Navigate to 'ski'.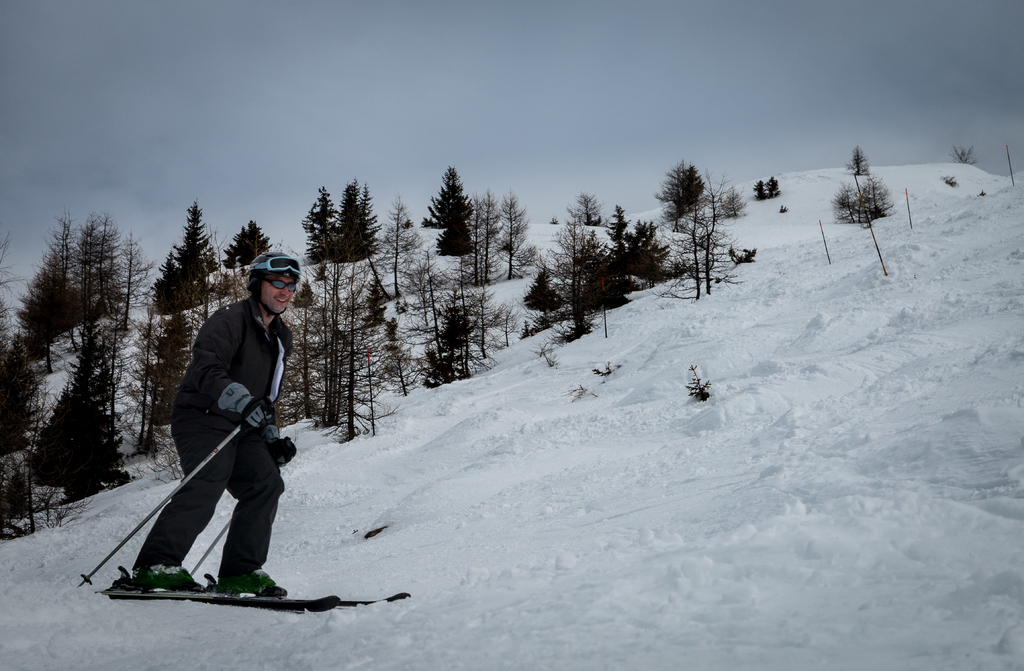
Navigation target: select_region(86, 569, 348, 617).
